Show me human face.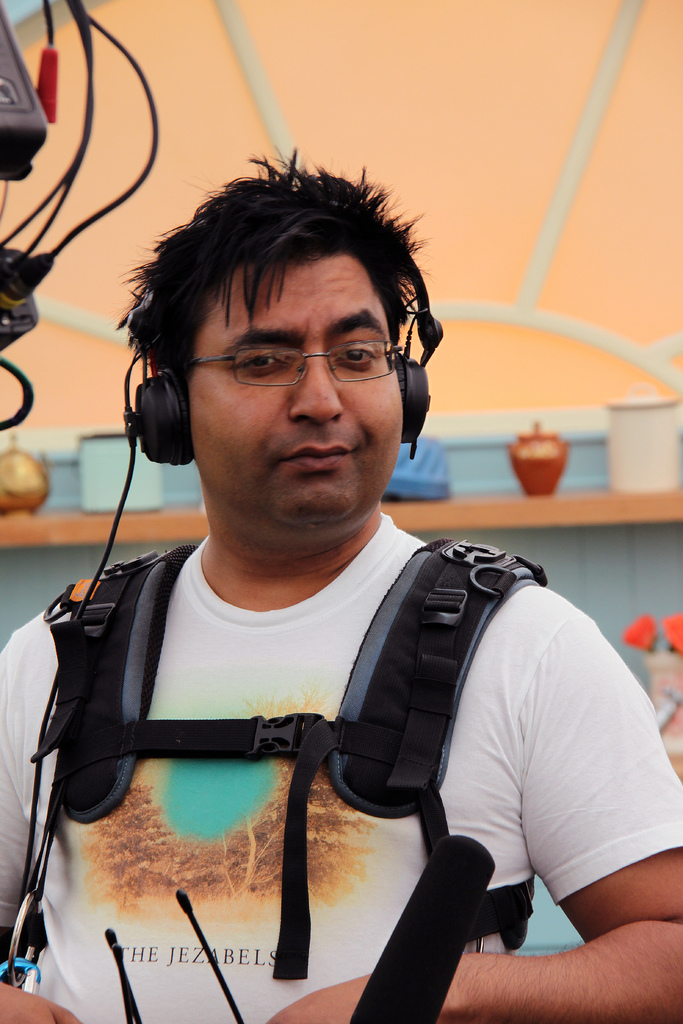
human face is here: l=184, t=250, r=403, b=531.
